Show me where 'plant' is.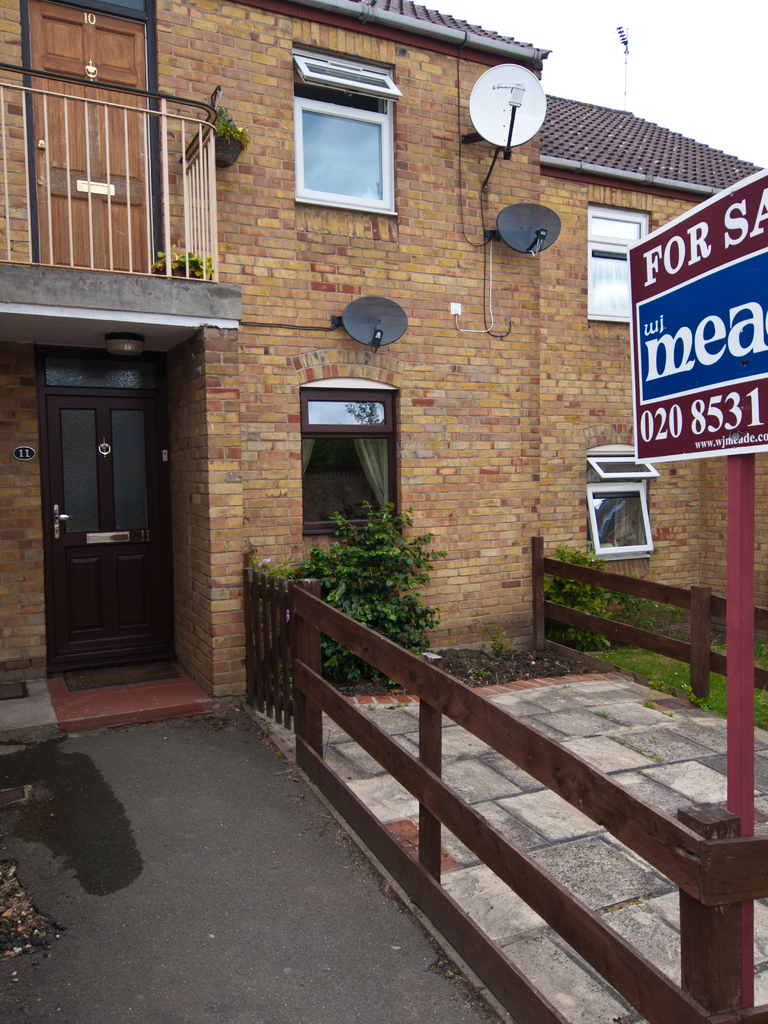
'plant' is at (x1=154, y1=245, x2=219, y2=277).
